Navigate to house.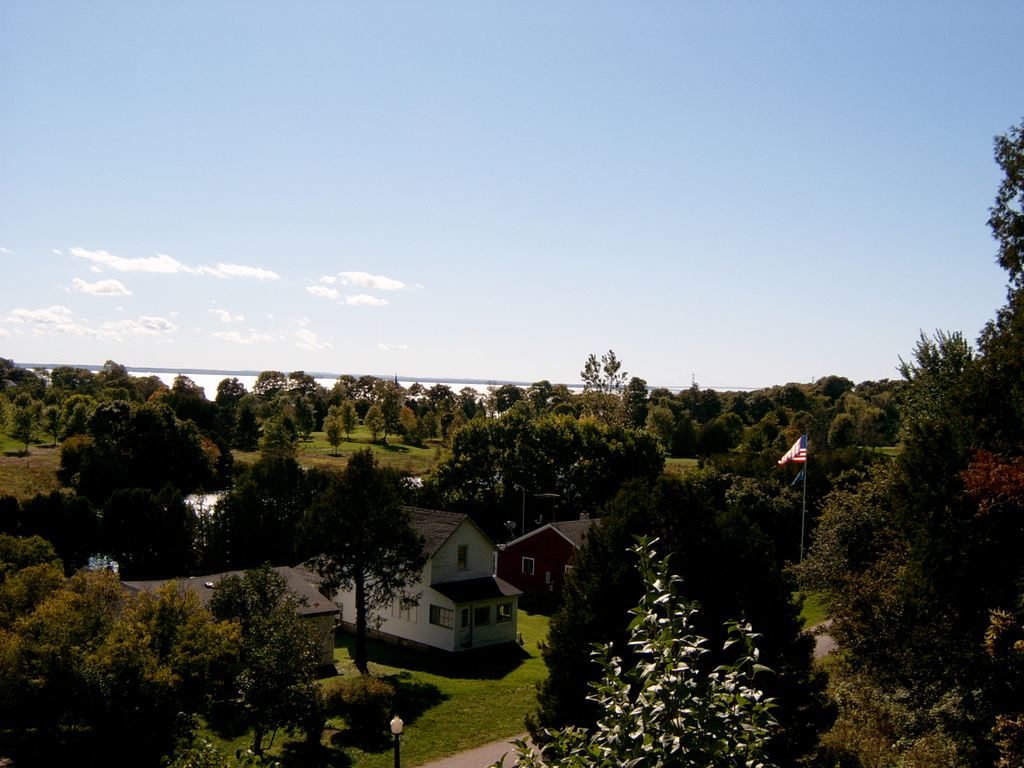
Navigation target: (left=292, top=496, right=526, bottom=654).
